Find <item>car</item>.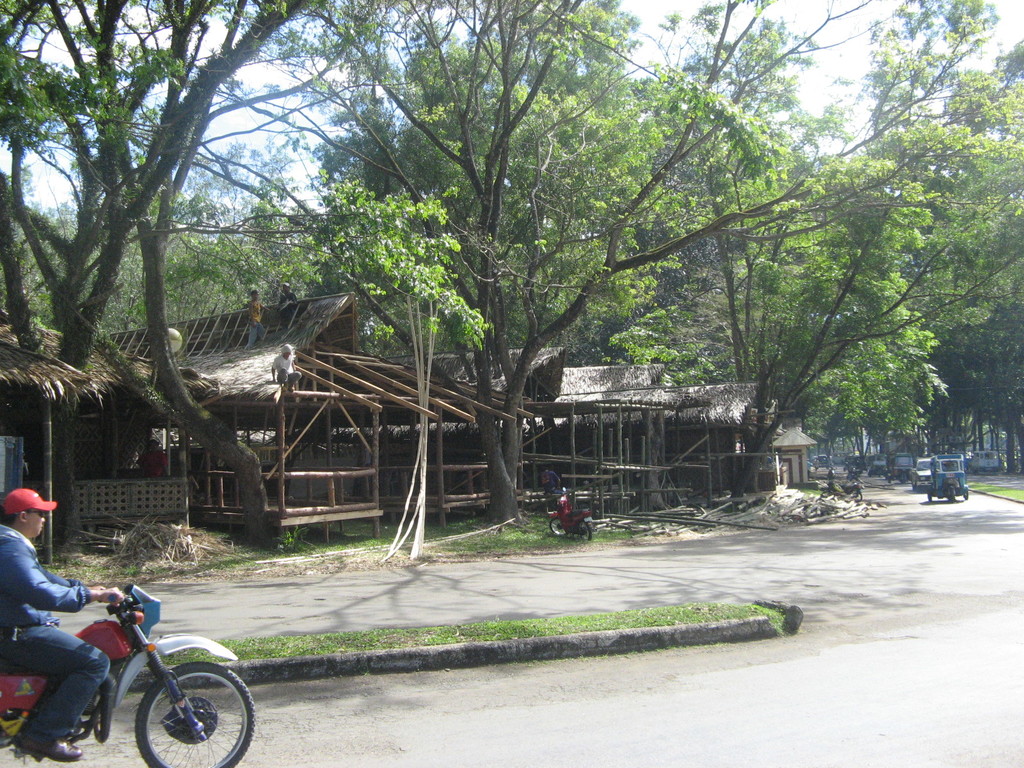
rect(817, 454, 830, 470).
